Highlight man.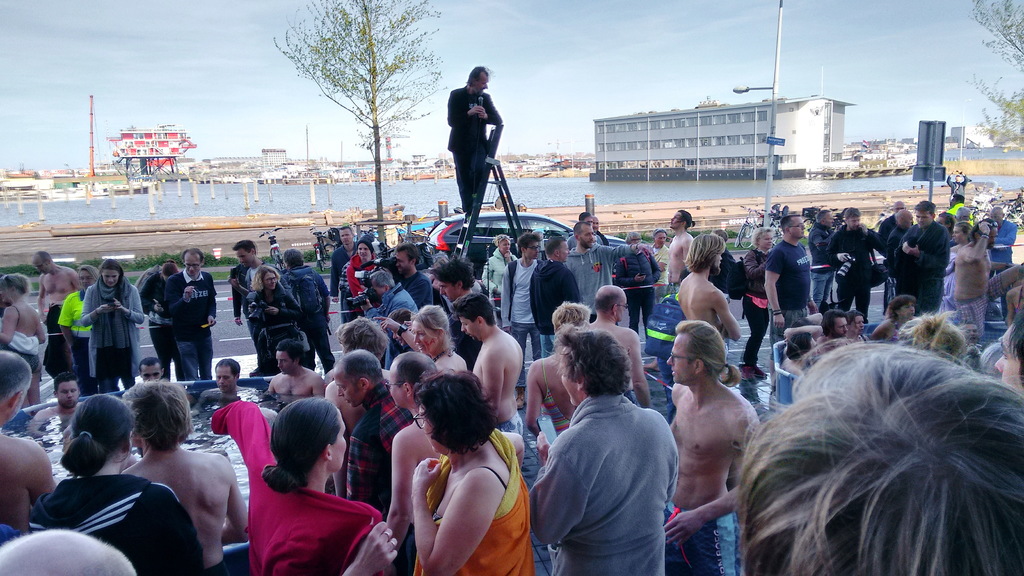
Highlighted region: 266,343,324,396.
